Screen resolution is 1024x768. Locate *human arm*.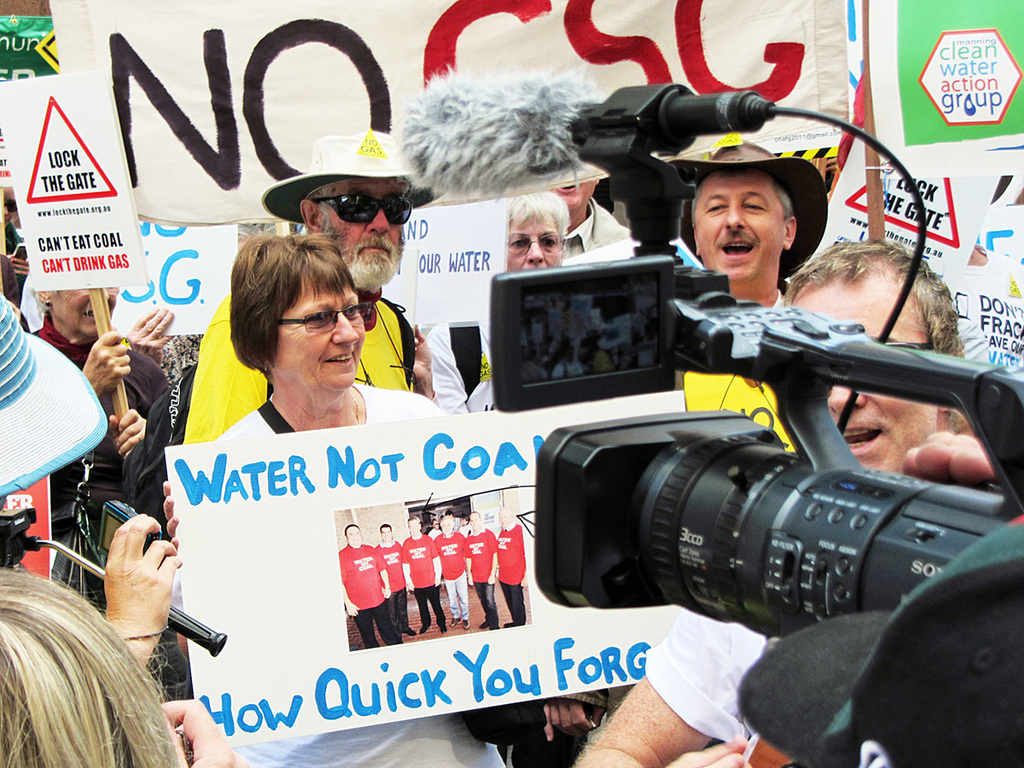
106, 416, 149, 457.
